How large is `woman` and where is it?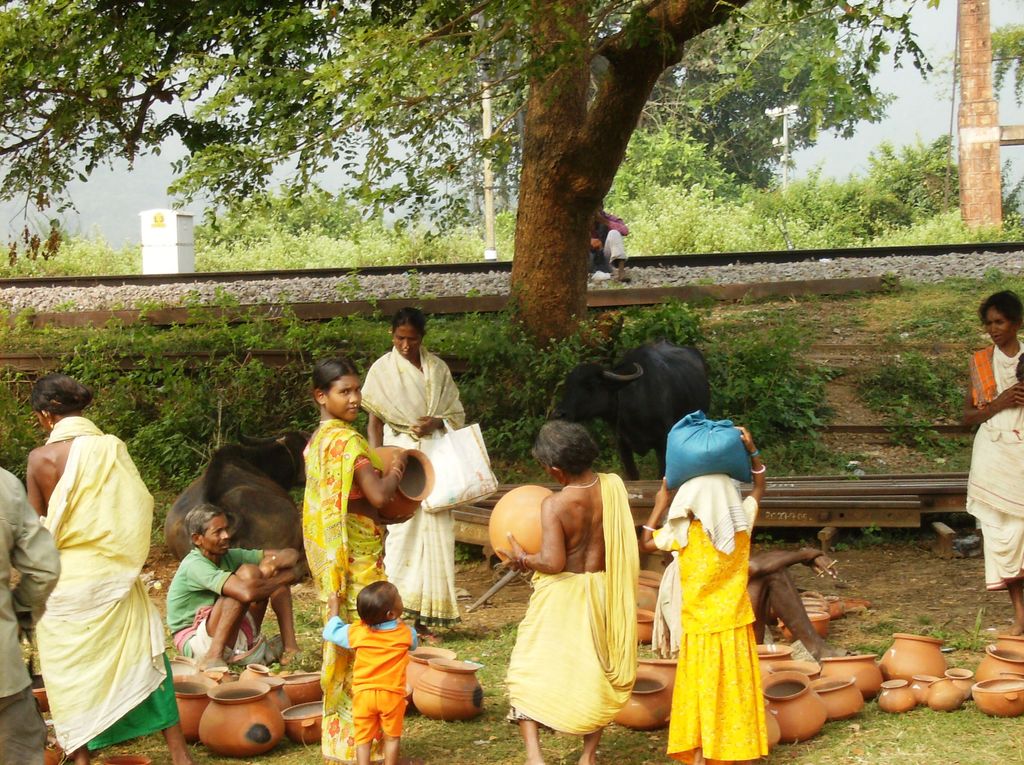
Bounding box: (left=354, top=308, right=472, bottom=641).
